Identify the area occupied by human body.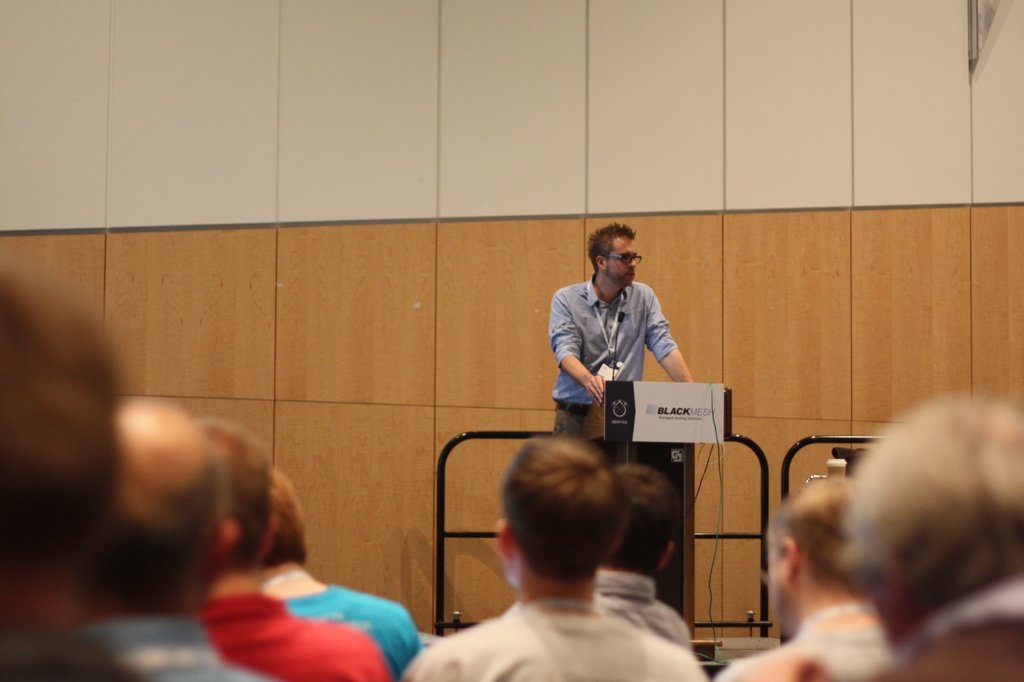
Area: <bbox>406, 430, 708, 681</bbox>.
